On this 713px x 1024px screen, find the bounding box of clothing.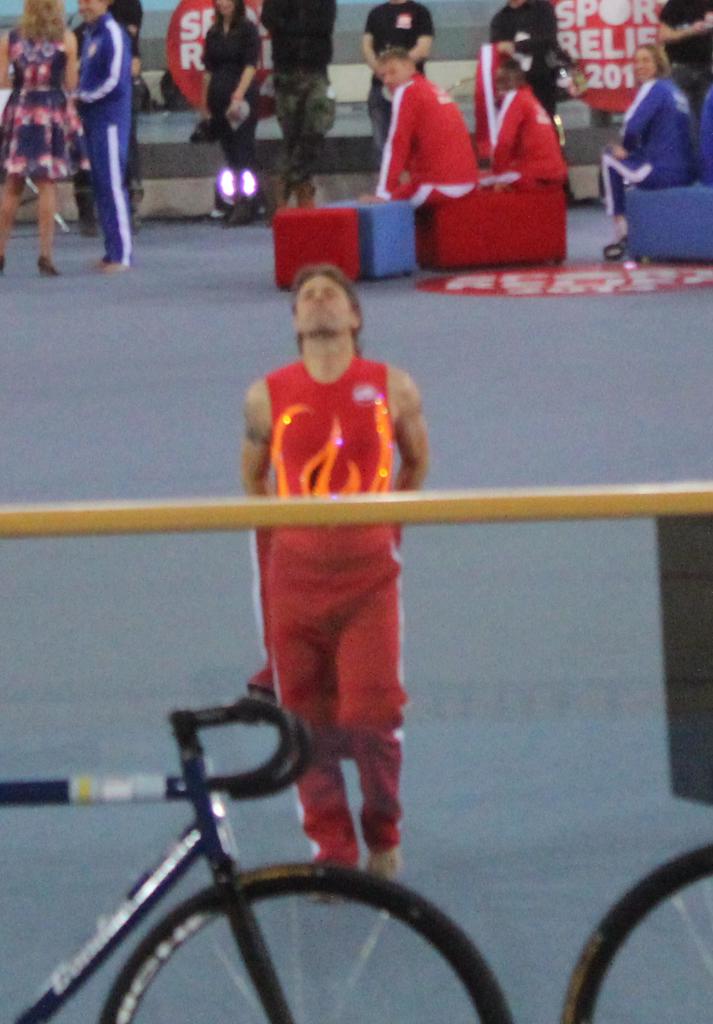
Bounding box: 5,28,91,189.
